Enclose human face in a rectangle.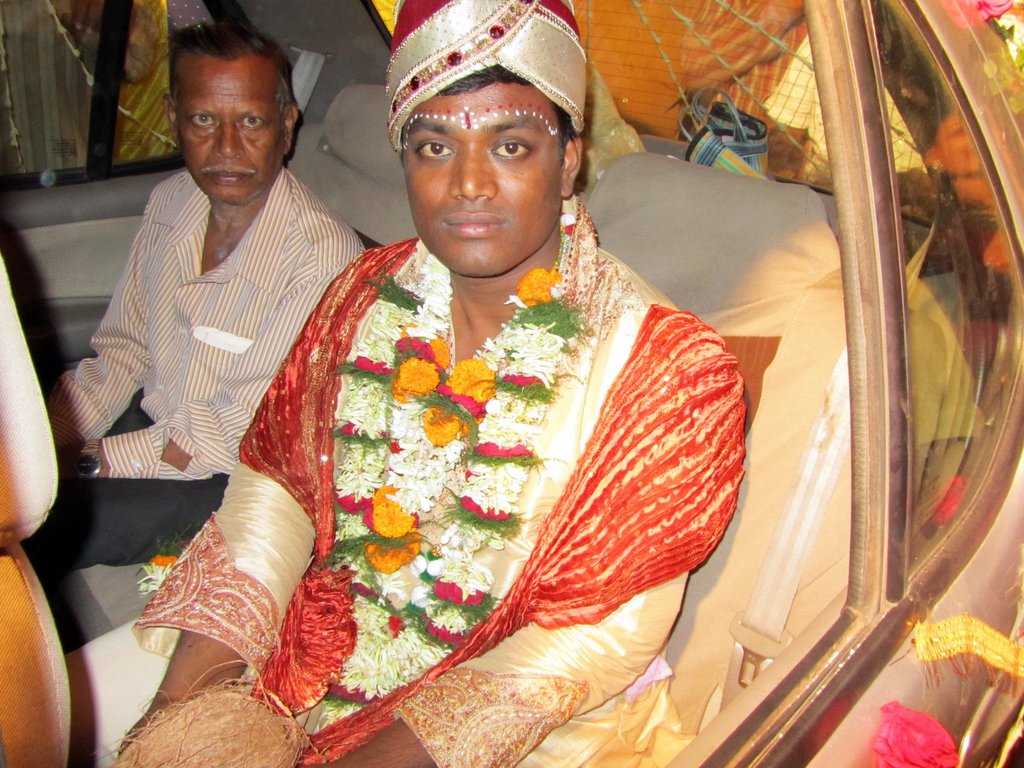
locate(179, 58, 285, 205).
